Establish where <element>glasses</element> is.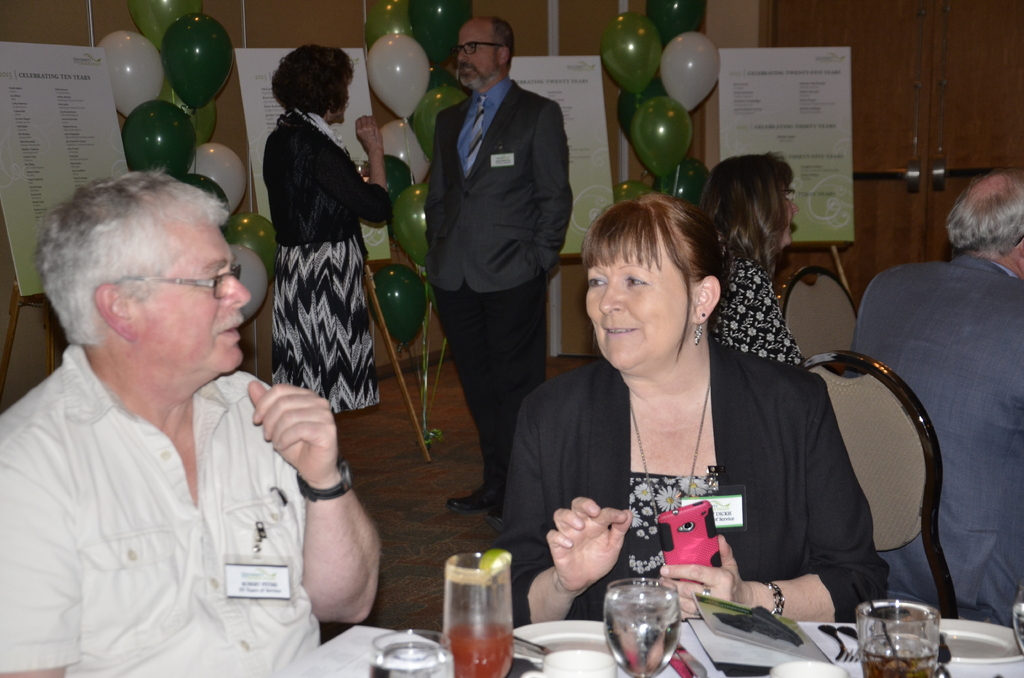
Established at pyautogui.locateOnScreen(115, 262, 250, 319).
